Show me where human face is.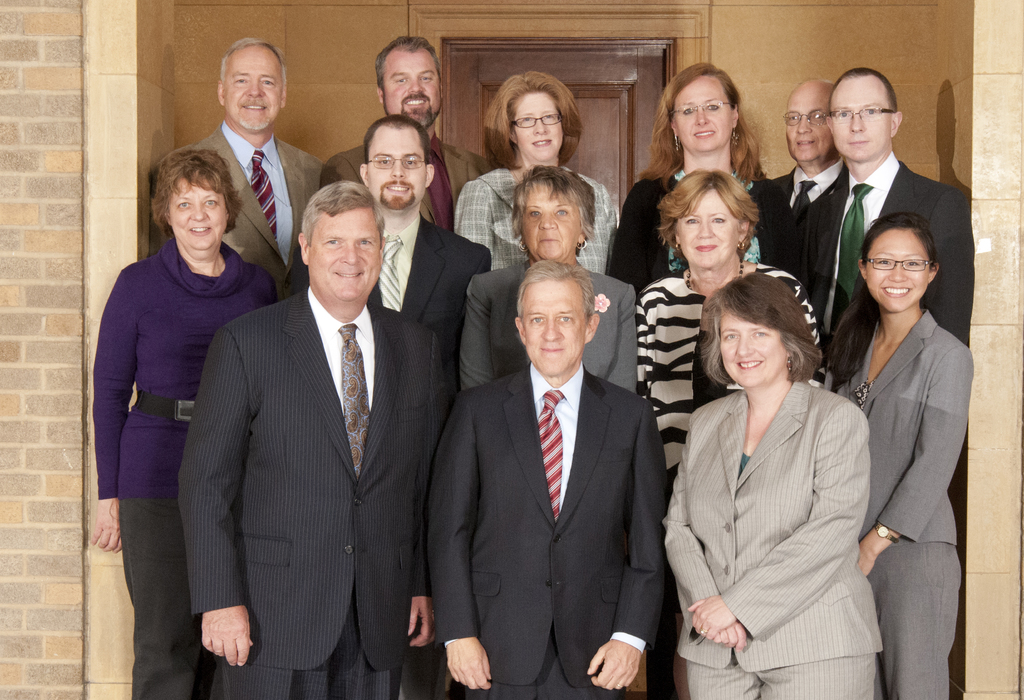
human face is at box(785, 86, 833, 161).
